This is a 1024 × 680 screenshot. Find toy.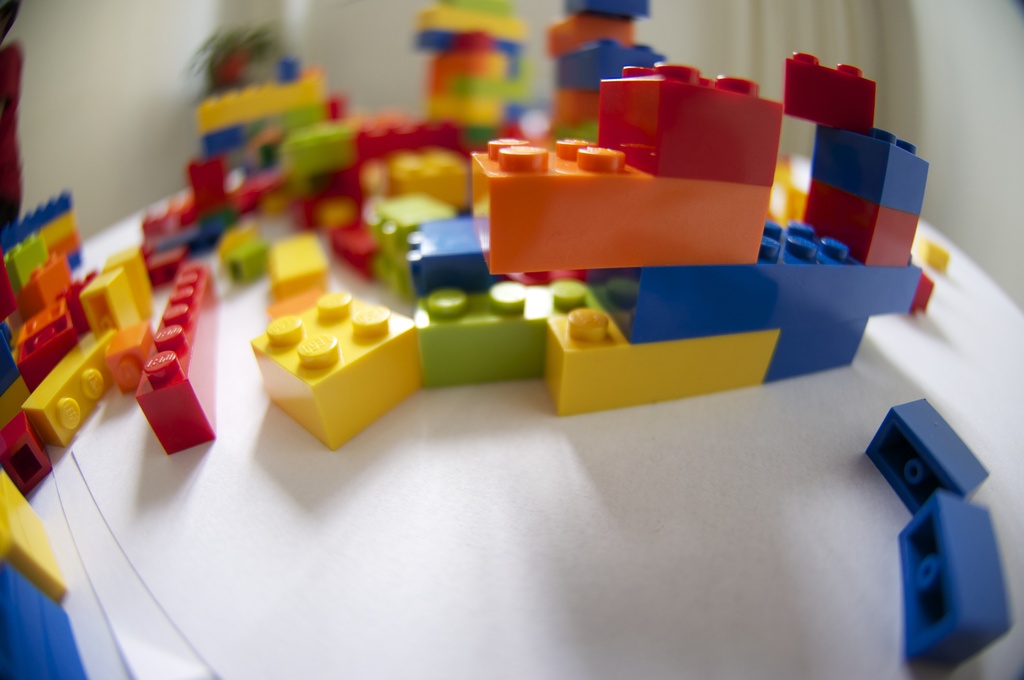
Bounding box: 910:233:948:274.
